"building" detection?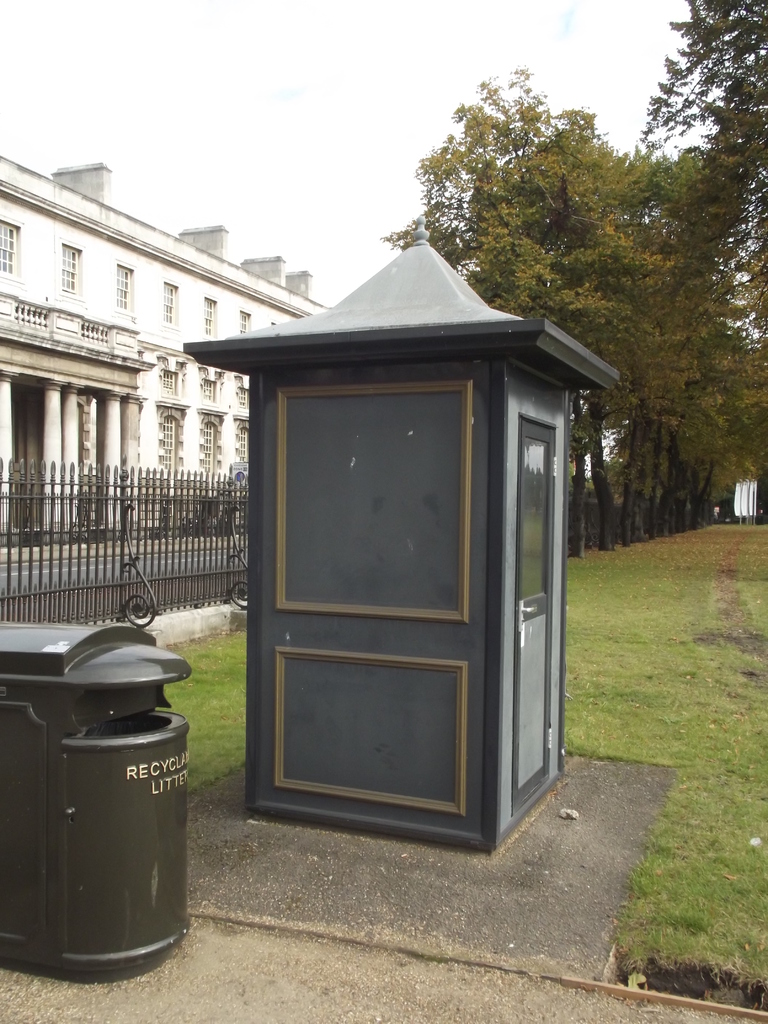
{"left": 0, "top": 155, "right": 329, "bottom": 545}
